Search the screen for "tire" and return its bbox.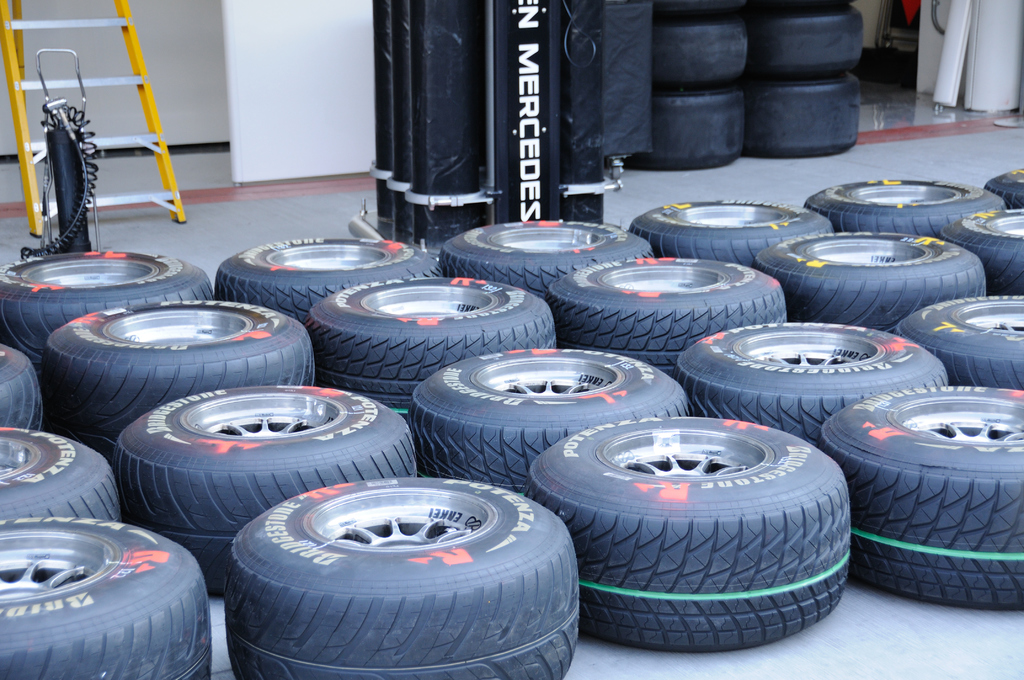
Found: (628,198,831,266).
